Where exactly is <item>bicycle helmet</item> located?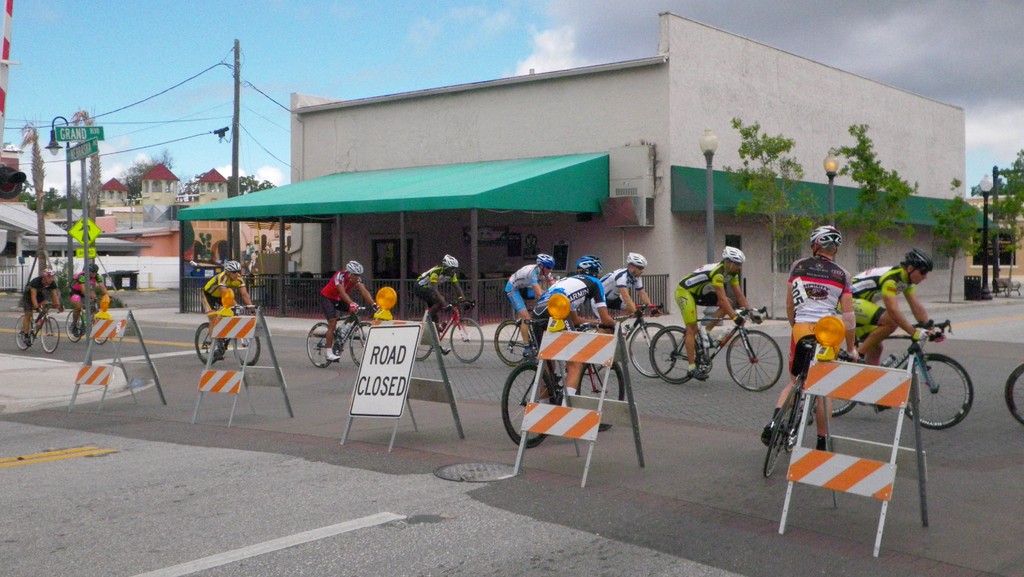
Its bounding box is 342 260 362 278.
